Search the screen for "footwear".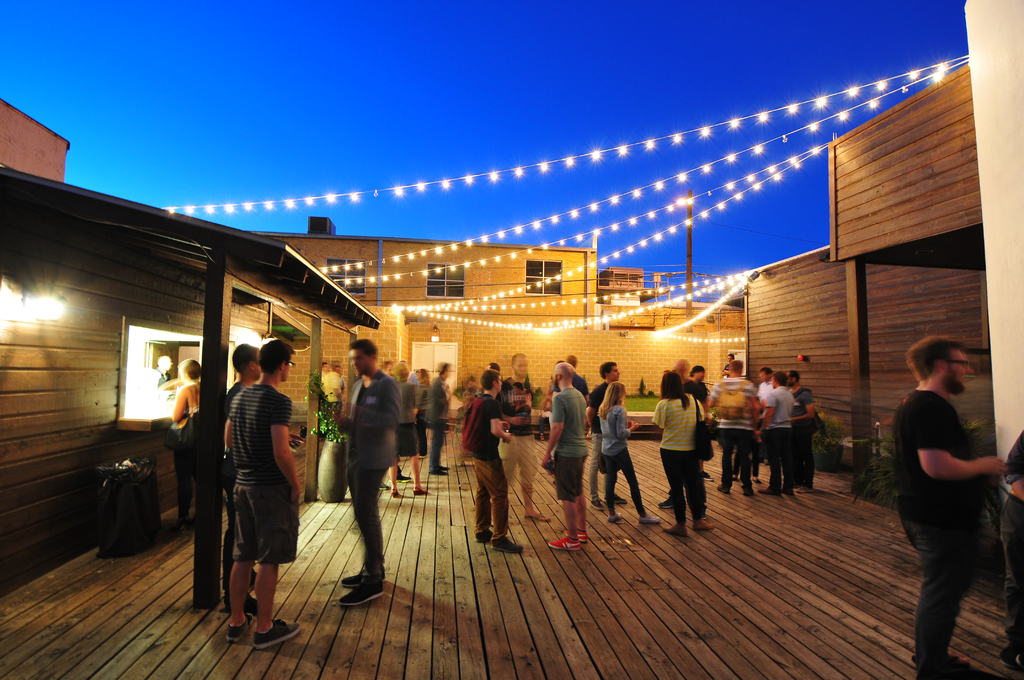
Found at <bbox>741, 485, 756, 496</bbox>.
